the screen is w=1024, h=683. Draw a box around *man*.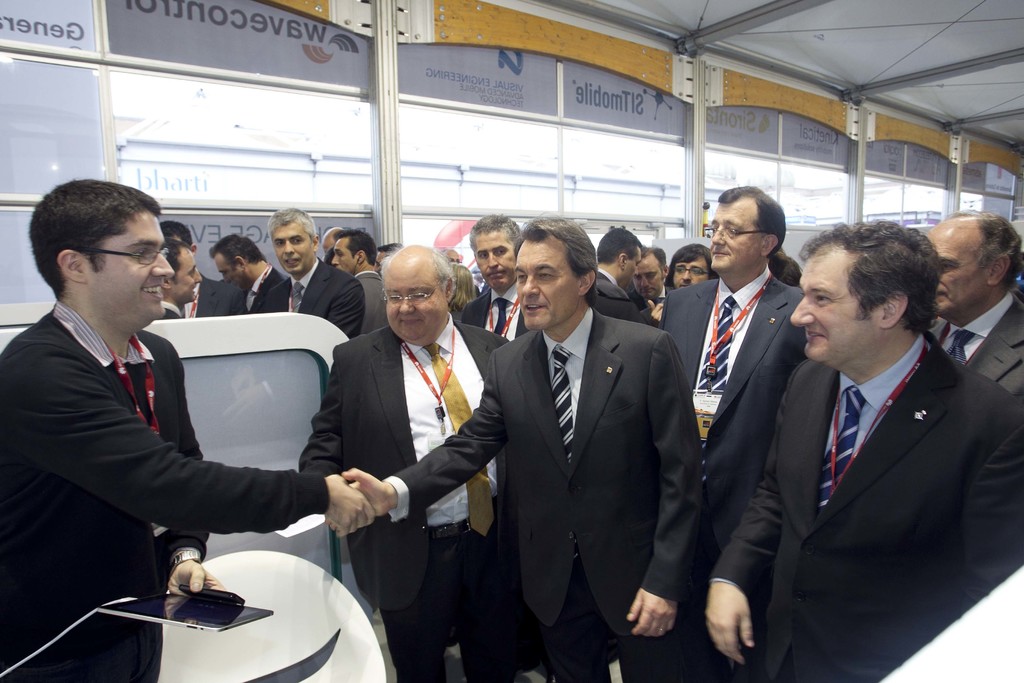
bbox(333, 229, 388, 334).
